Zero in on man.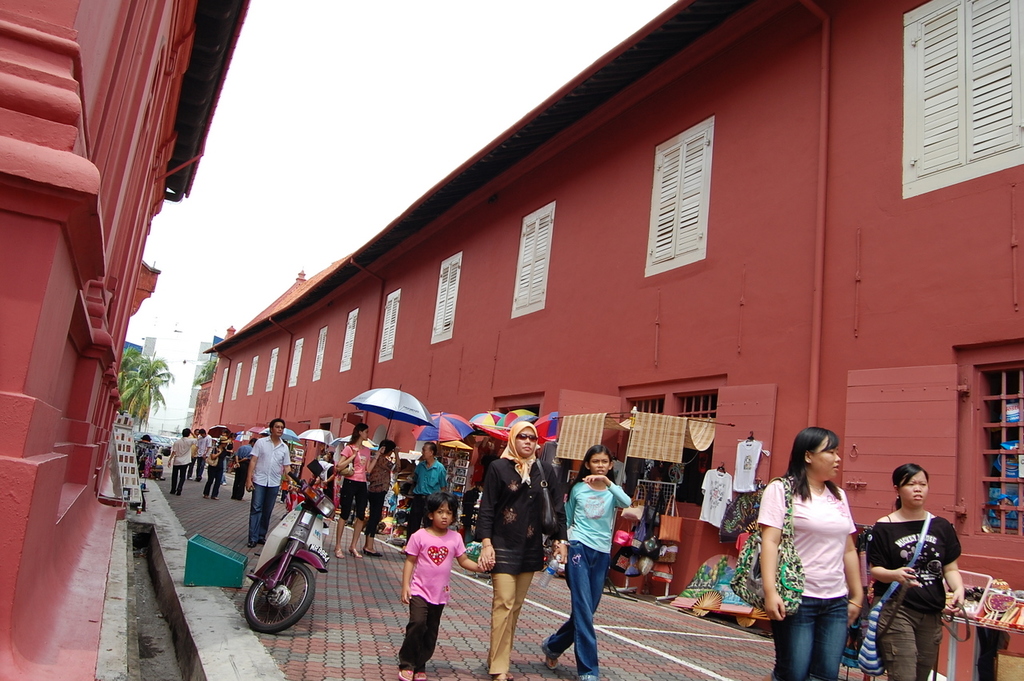
Zeroed in: (x1=166, y1=426, x2=194, y2=497).
